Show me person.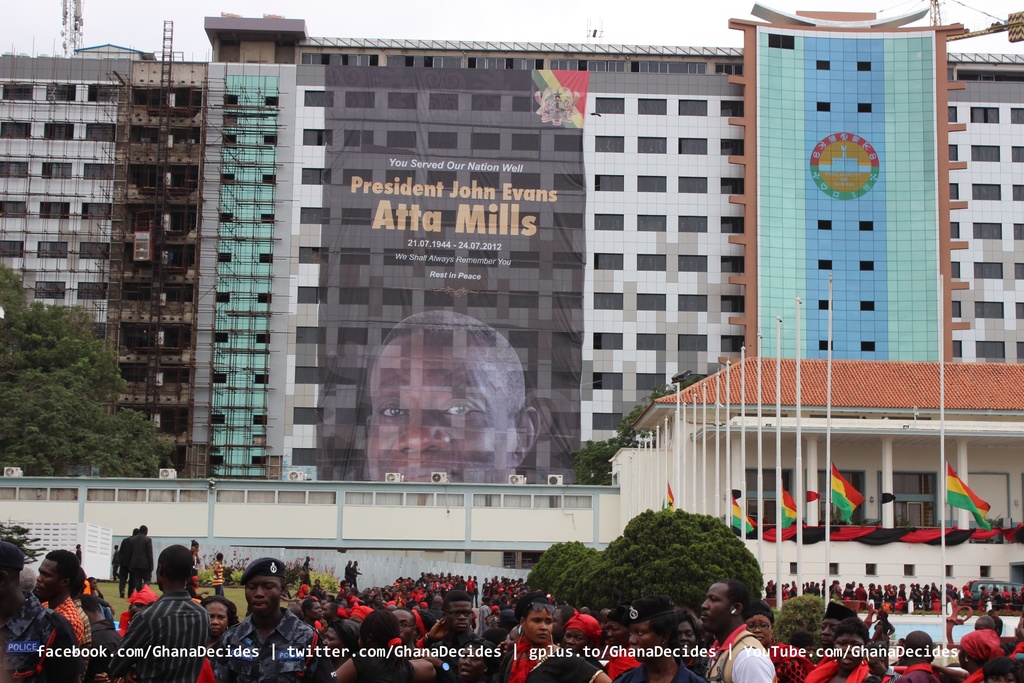
person is here: <region>616, 593, 706, 682</region>.
